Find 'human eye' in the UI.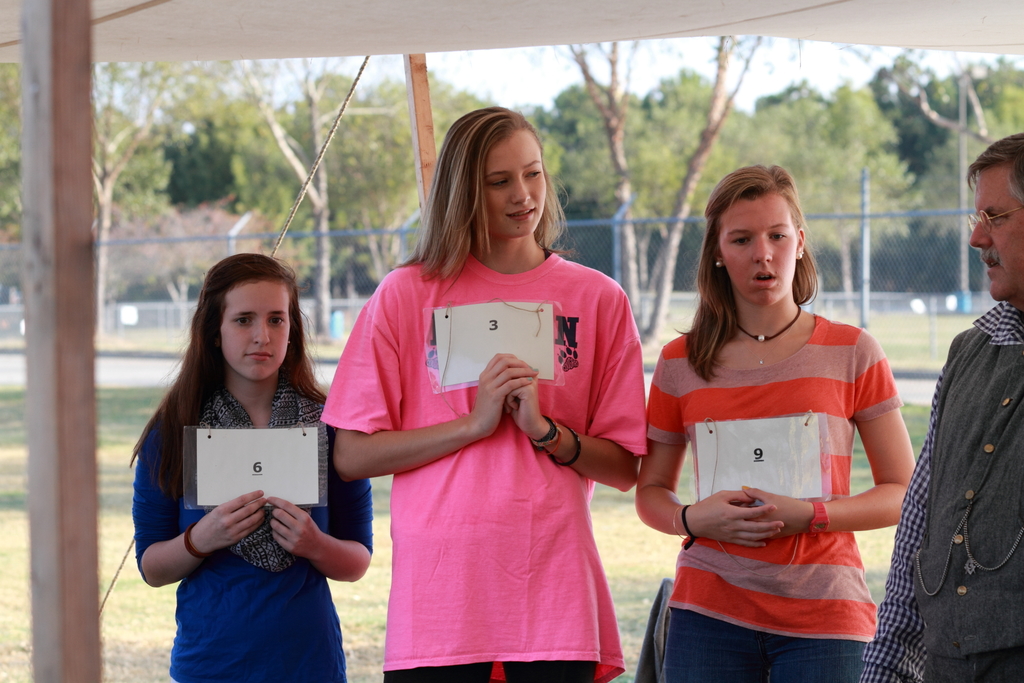
UI element at [left=486, top=174, right=508, bottom=190].
